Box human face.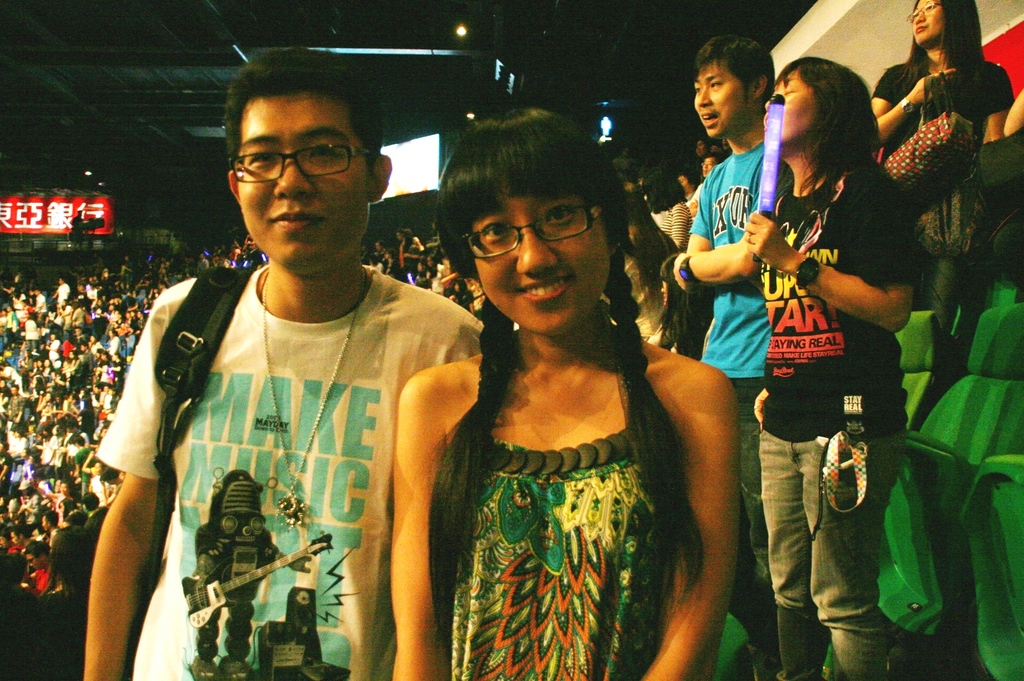
(x1=470, y1=195, x2=609, y2=335).
